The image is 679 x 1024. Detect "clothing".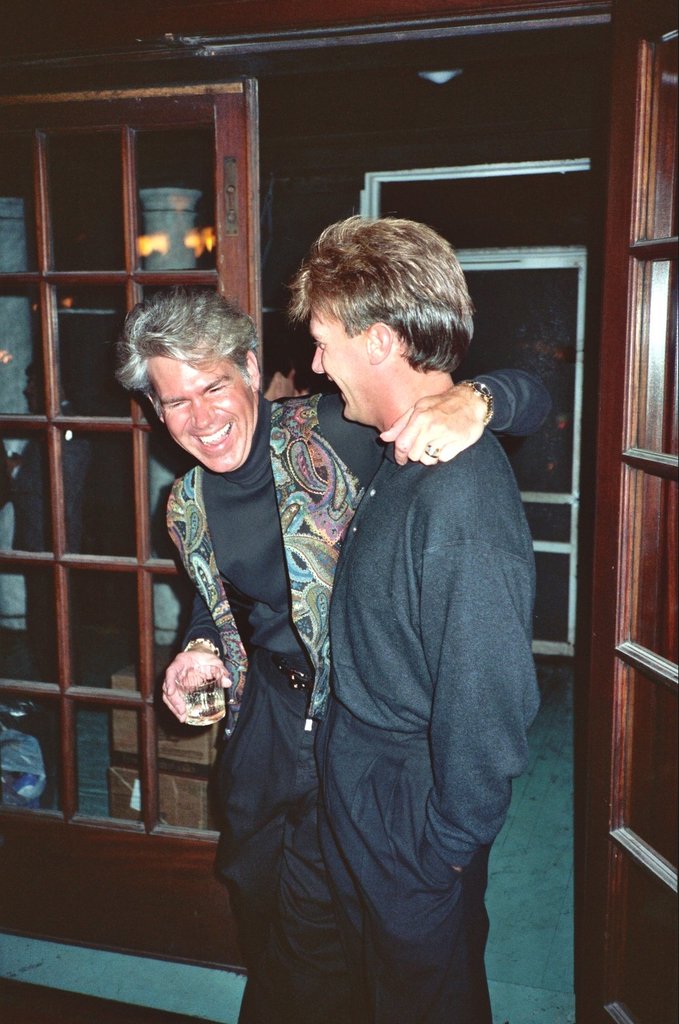
Detection: select_region(310, 699, 500, 1016).
